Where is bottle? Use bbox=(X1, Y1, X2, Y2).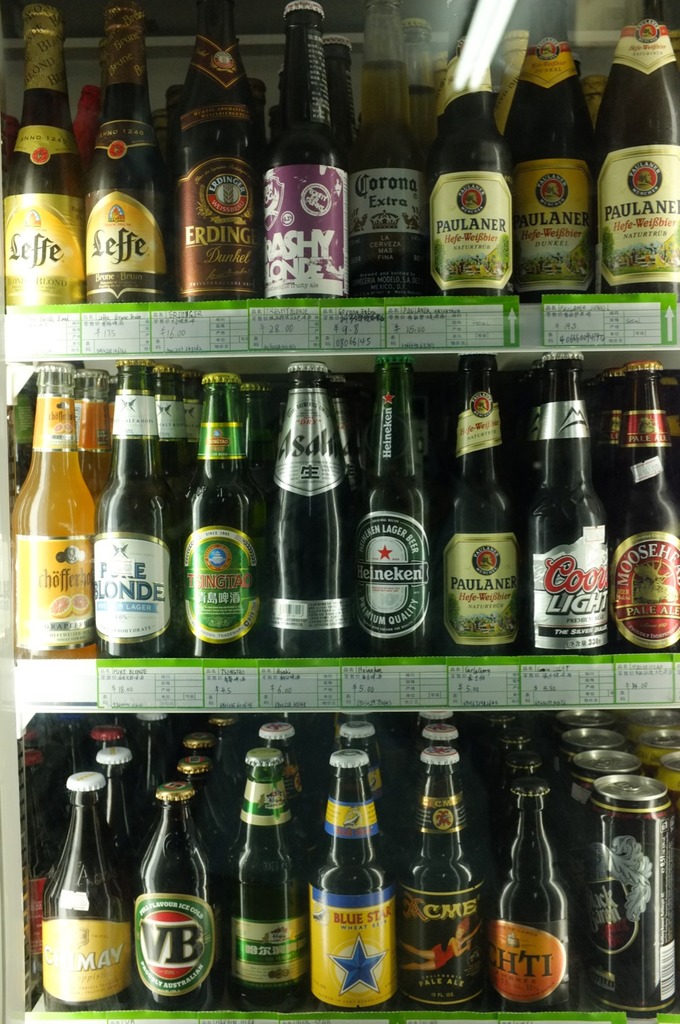
bbox=(492, 779, 586, 1006).
